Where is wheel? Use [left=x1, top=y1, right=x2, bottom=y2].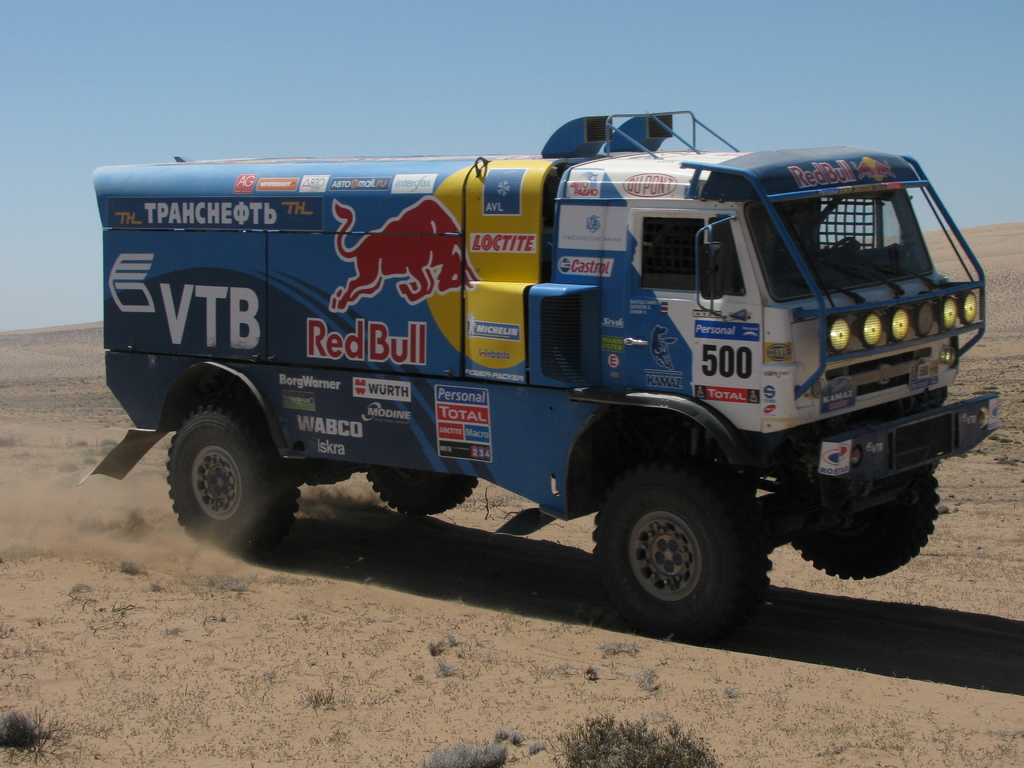
[left=161, top=400, right=293, bottom=552].
